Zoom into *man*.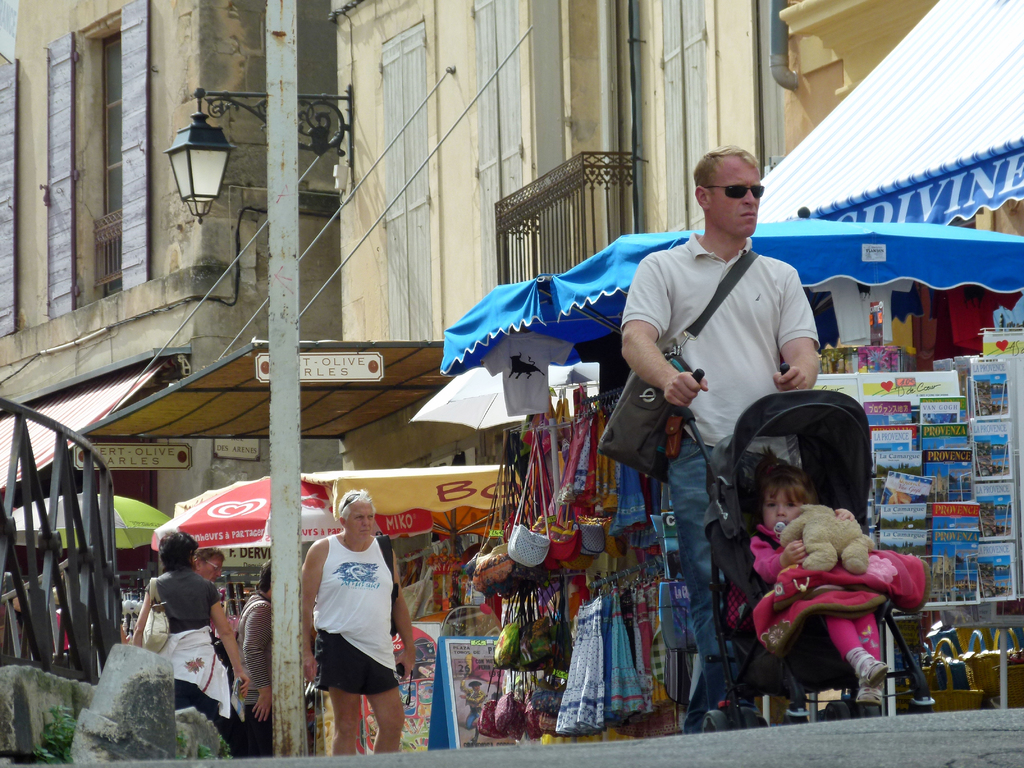
Zoom target: x1=300, y1=486, x2=419, y2=754.
